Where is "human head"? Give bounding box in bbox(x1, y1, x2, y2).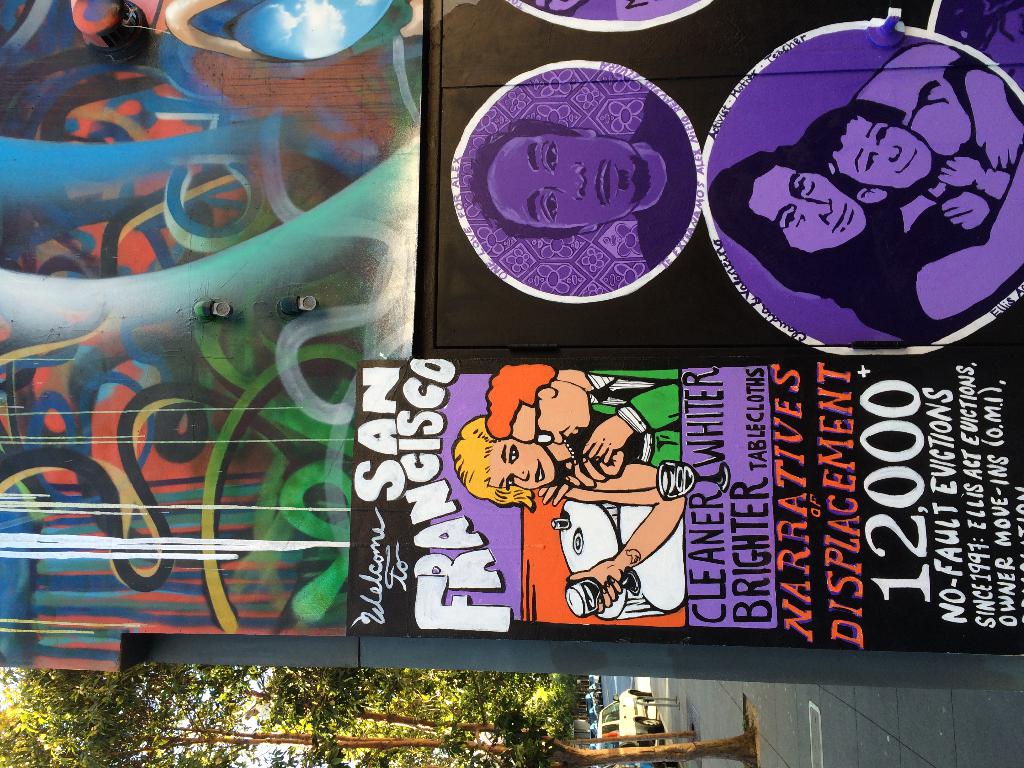
bbox(717, 151, 867, 259).
